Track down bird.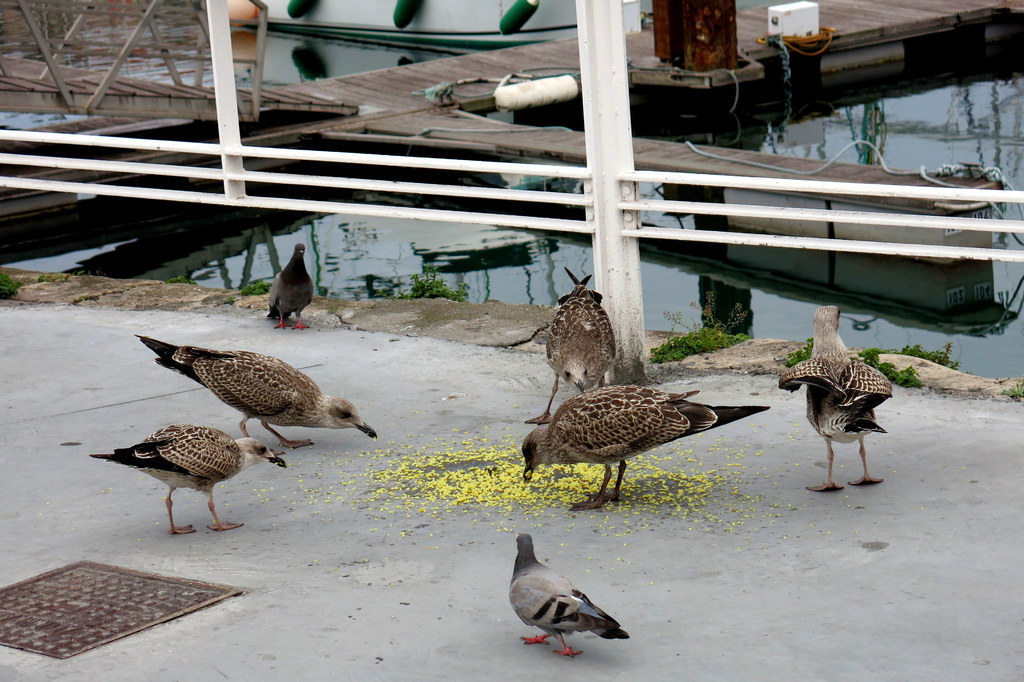
Tracked to <region>522, 381, 776, 519</region>.
